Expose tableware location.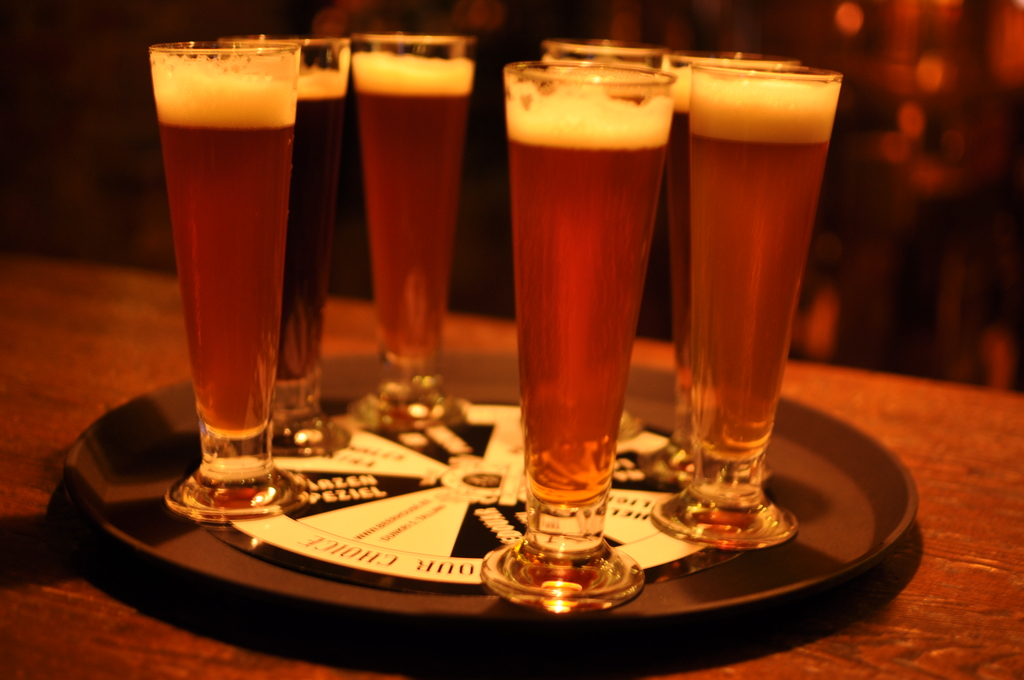
Exposed at {"x1": 148, "y1": 36, "x2": 315, "y2": 527}.
